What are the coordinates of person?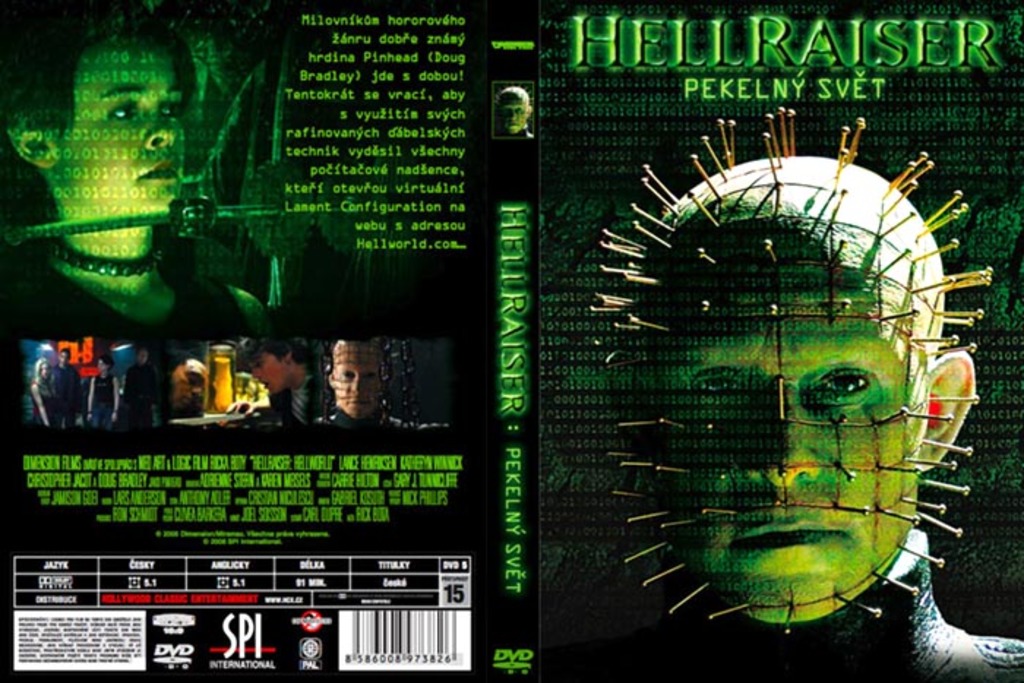
bbox=[231, 326, 315, 427].
